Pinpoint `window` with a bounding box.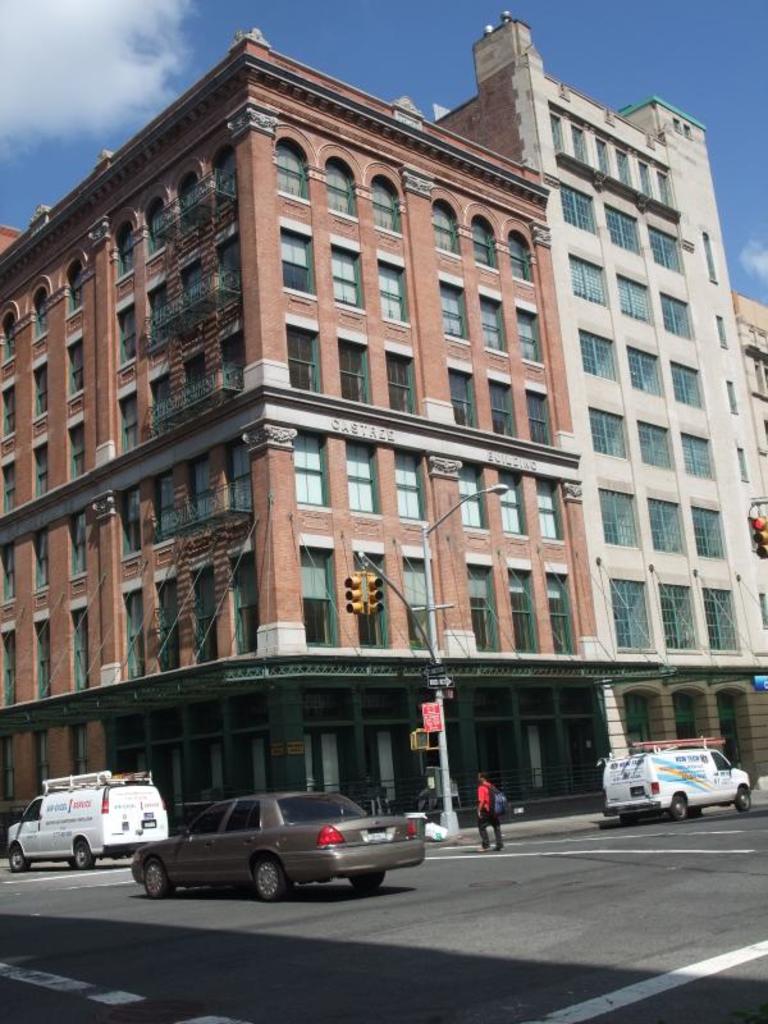
region(335, 338, 371, 402).
